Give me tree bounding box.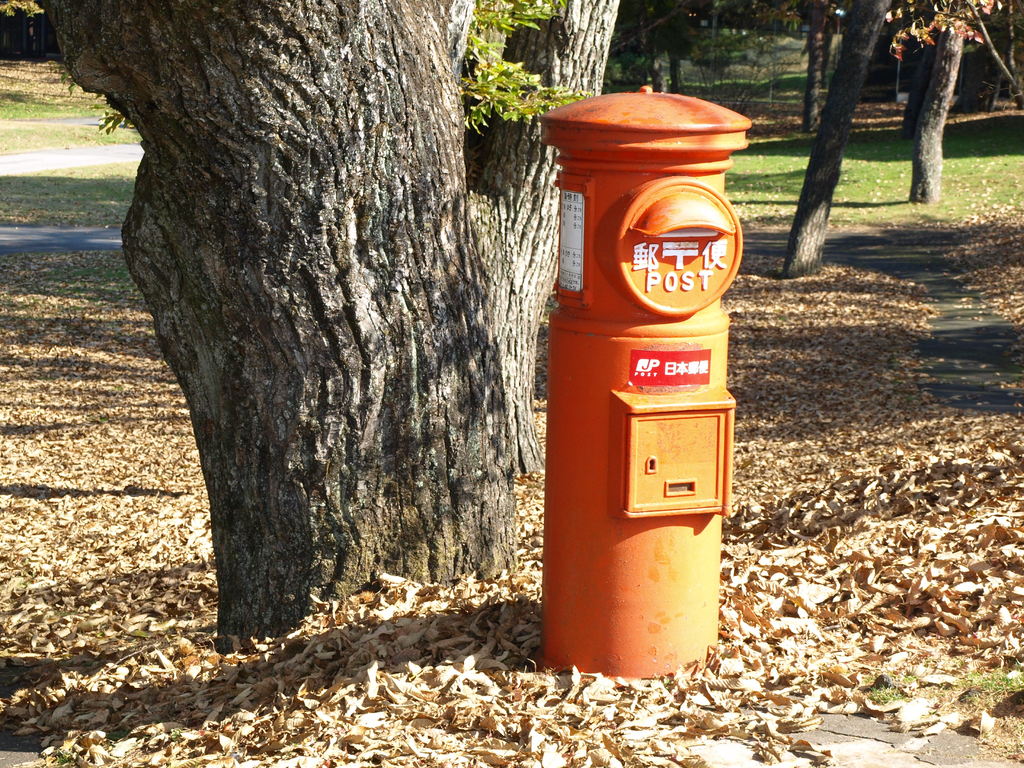
608 0 731 95.
